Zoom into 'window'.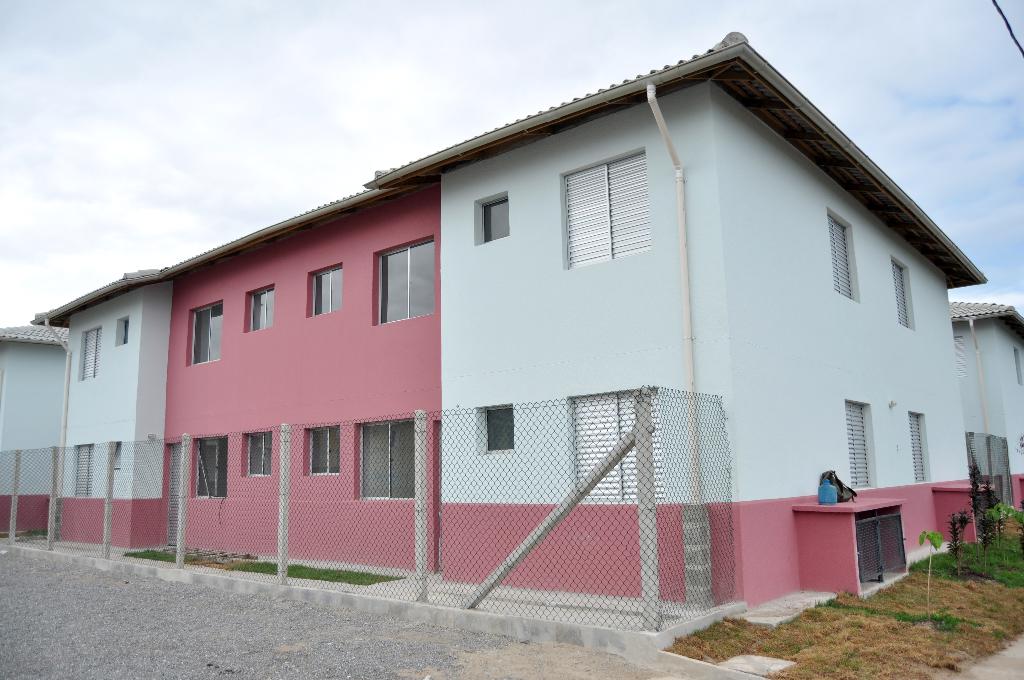
Zoom target: x1=308, y1=419, x2=341, y2=478.
